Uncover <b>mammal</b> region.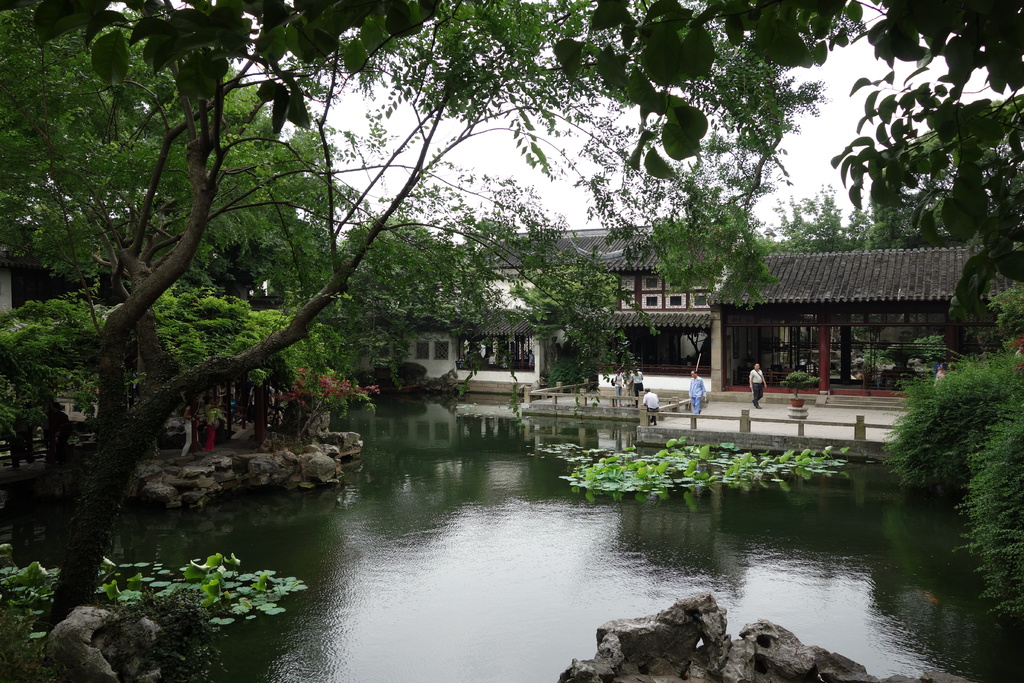
Uncovered: Rect(488, 352, 492, 367).
